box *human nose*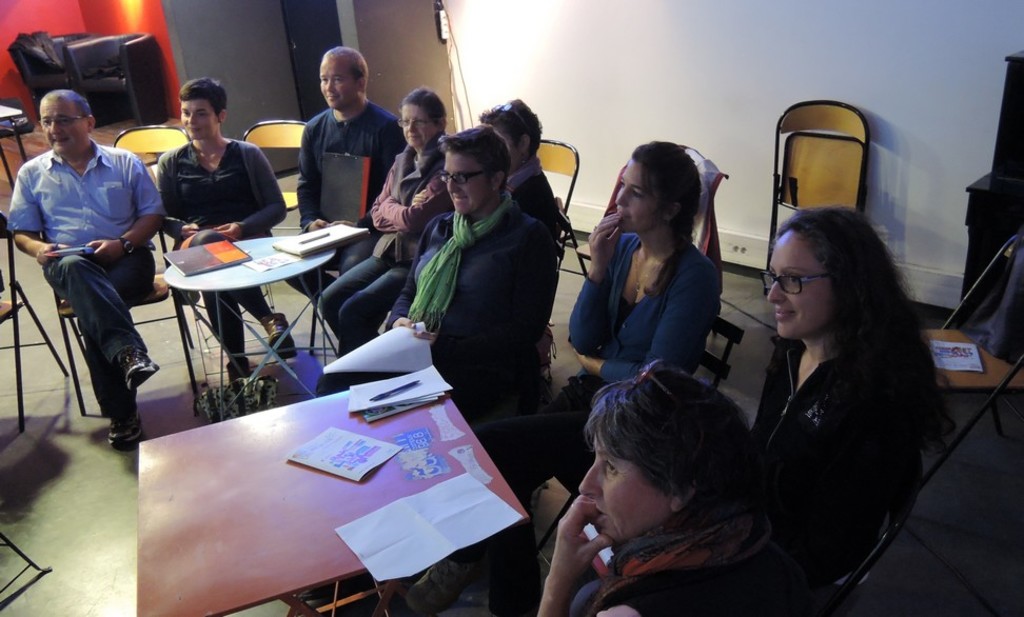
locate(402, 122, 415, 132)
